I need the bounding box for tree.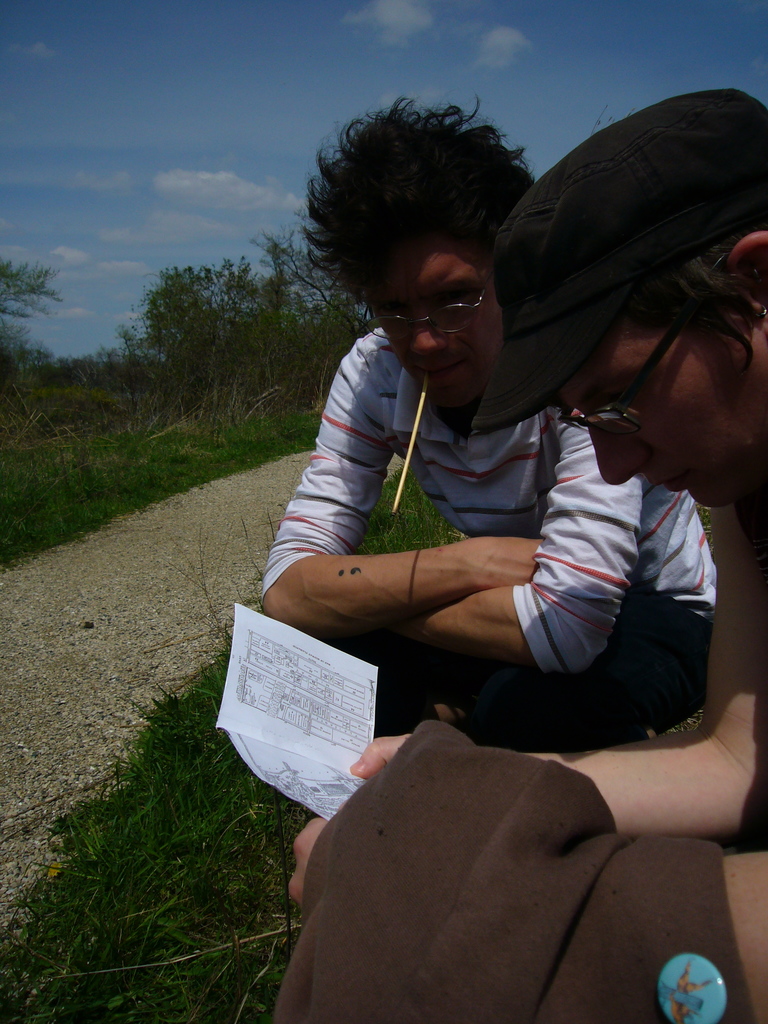
Here it is: x1=5 y1=262 x2=60 y2=351.
